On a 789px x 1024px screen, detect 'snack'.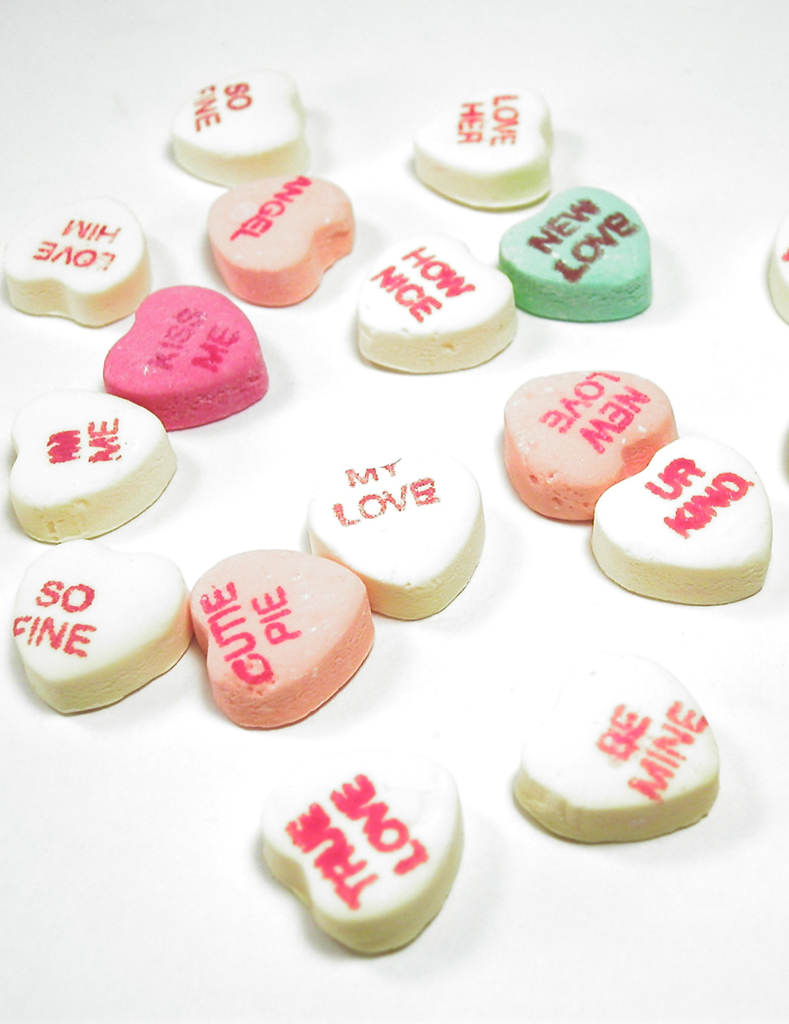
region(766, 218, 787, 329).
